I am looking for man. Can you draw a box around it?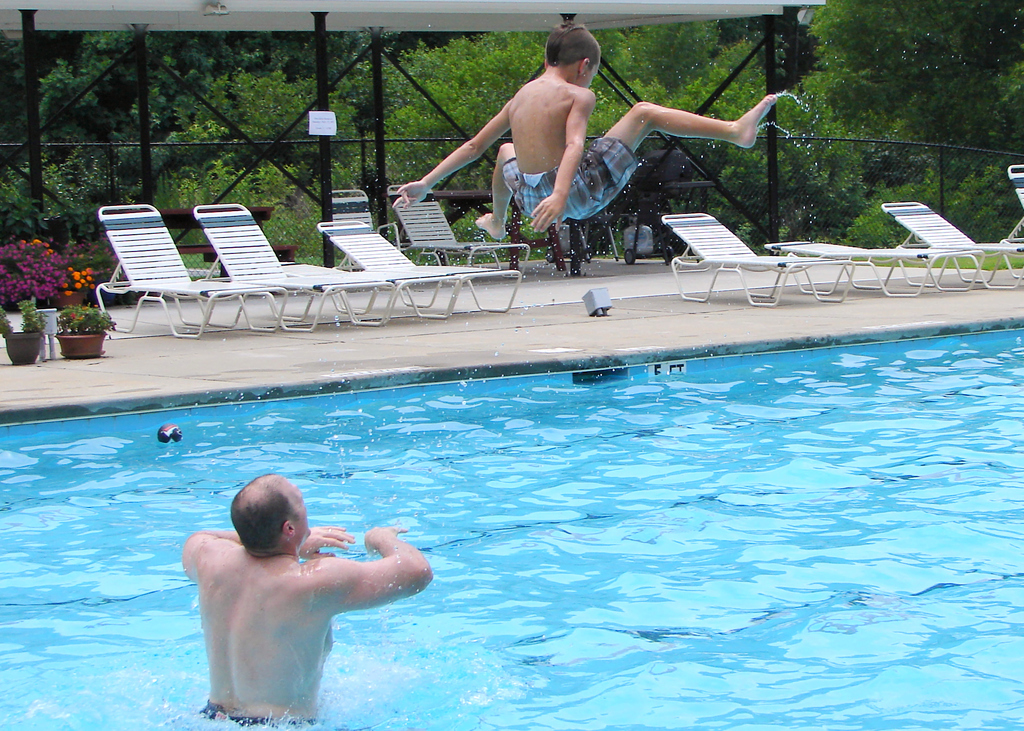
Sure, the bounding box is {"x1": 179, "y1": 472, "x2": 431, "y2": 721}.
